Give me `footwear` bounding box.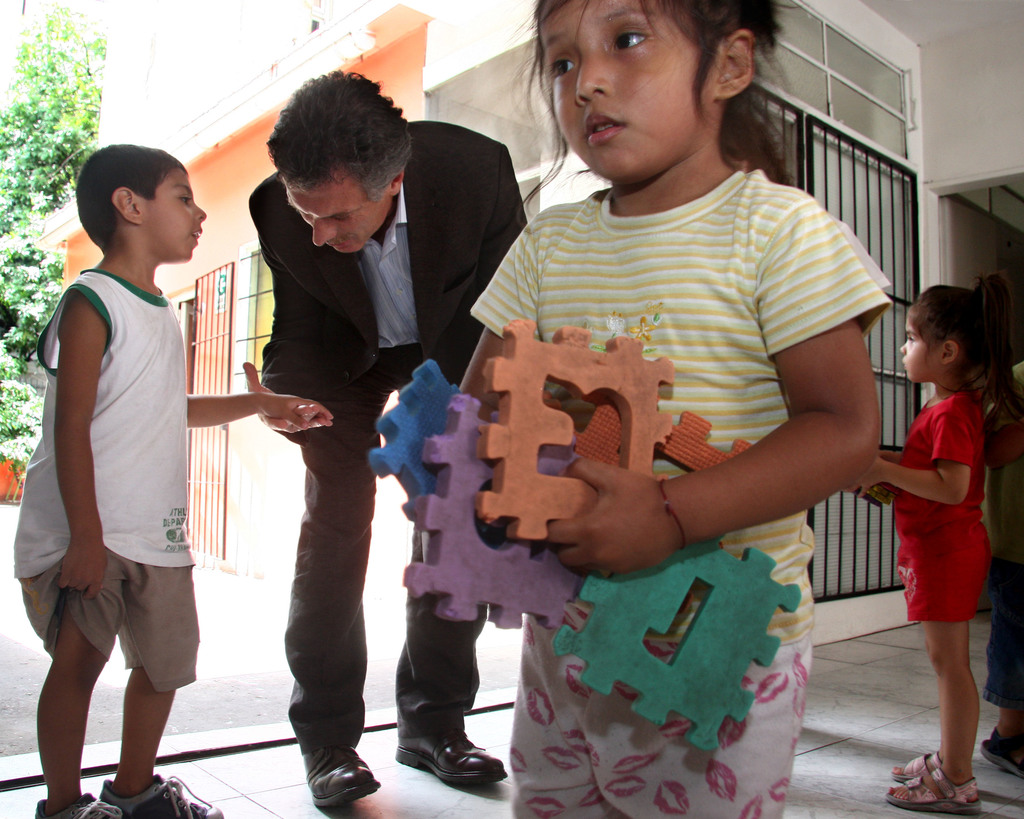
(x1=101, y1=770, x2=228, y2=818).
